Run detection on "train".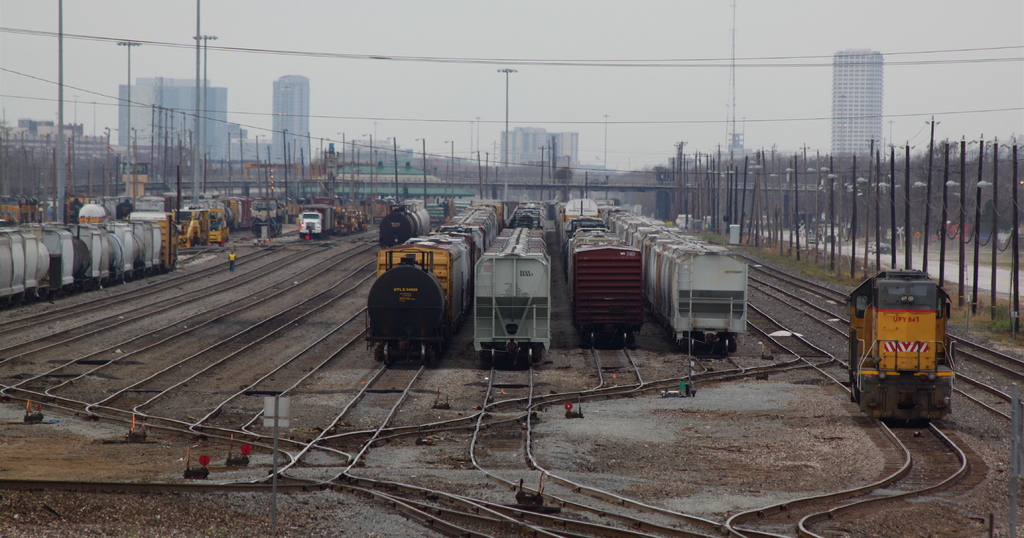
Result: Rect(0, 211, 177, 311).
